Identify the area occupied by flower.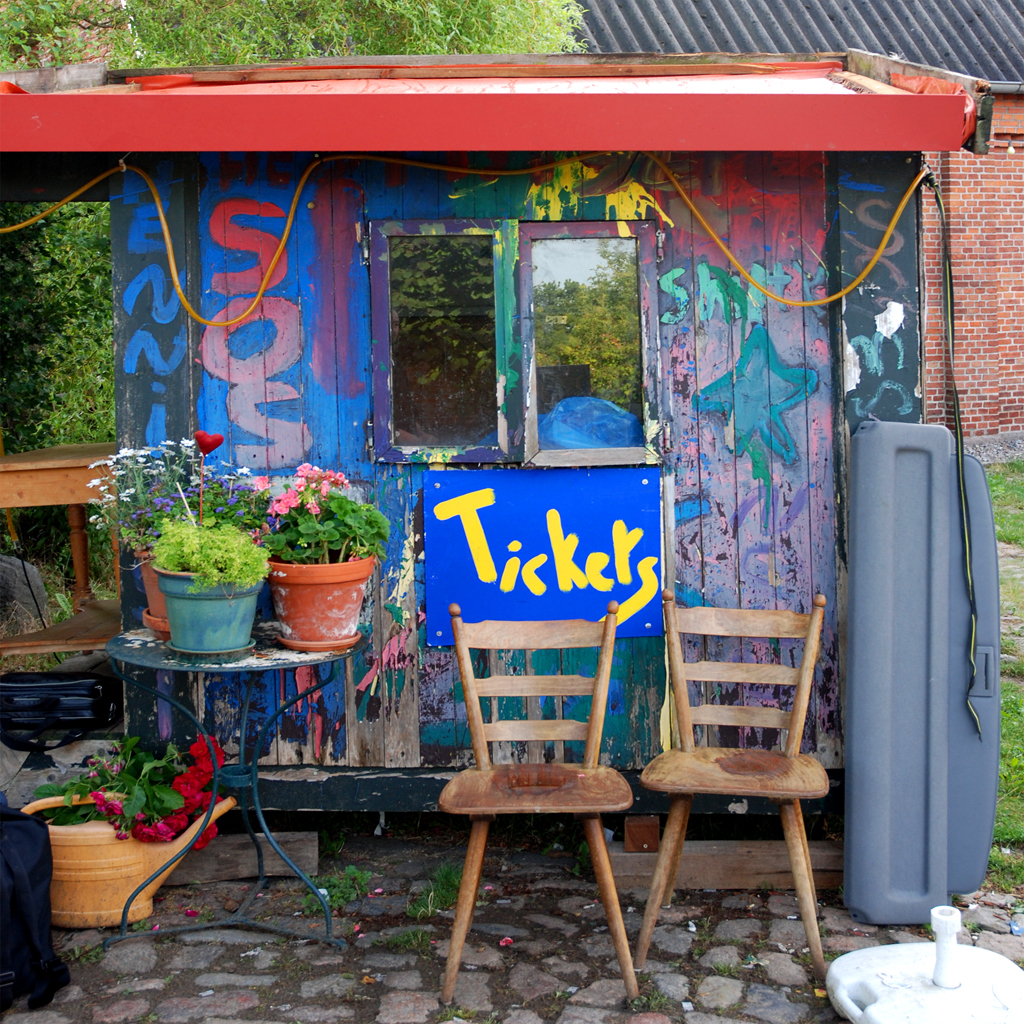
Area: 259,520,275,540.
